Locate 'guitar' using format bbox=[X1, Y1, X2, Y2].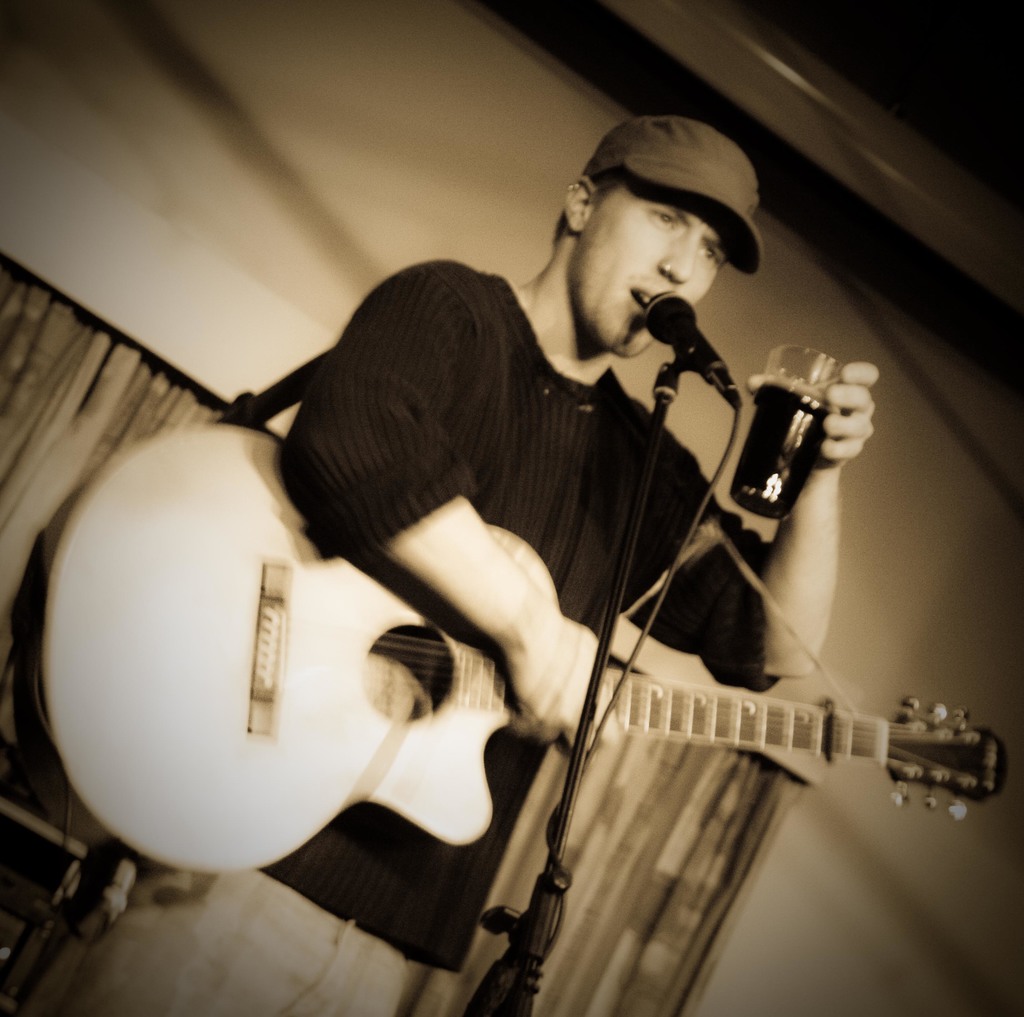
bbox=[11, 419, 1023, 893].
